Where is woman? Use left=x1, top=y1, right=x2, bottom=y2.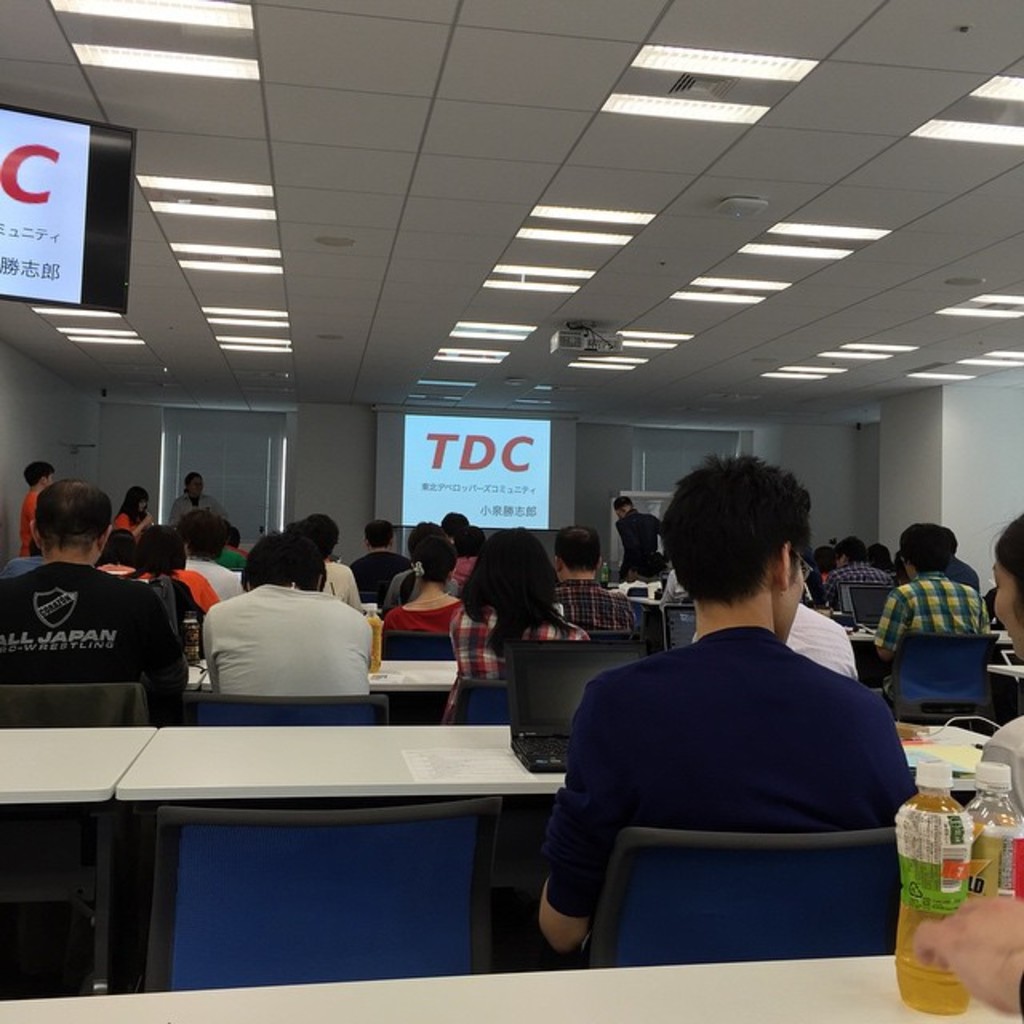
left=448, top=520, right=587, bottom=710.
